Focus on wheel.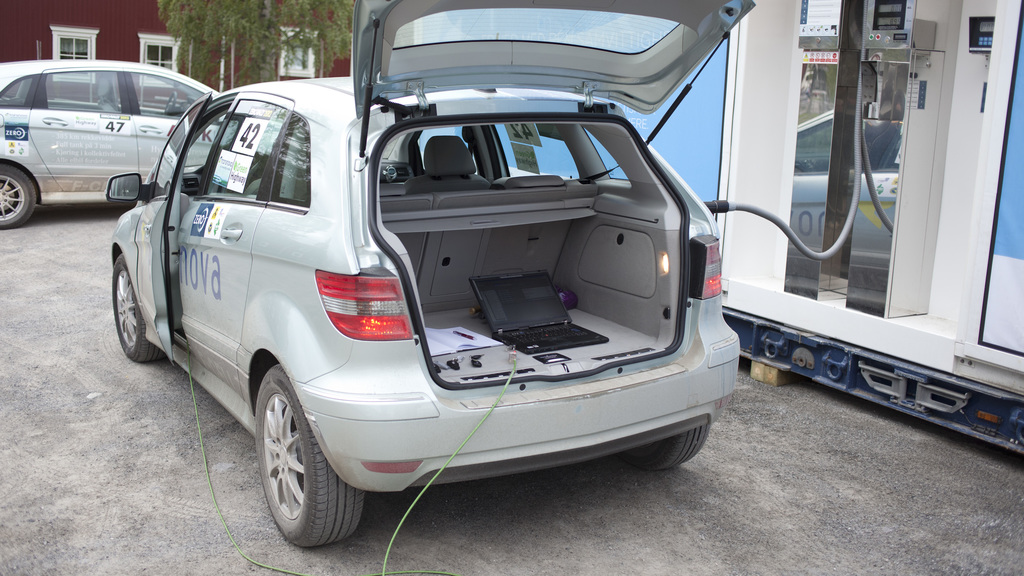
Focused at {"left": 250, "top": 368, "right": 362, "bottom": 545}.
